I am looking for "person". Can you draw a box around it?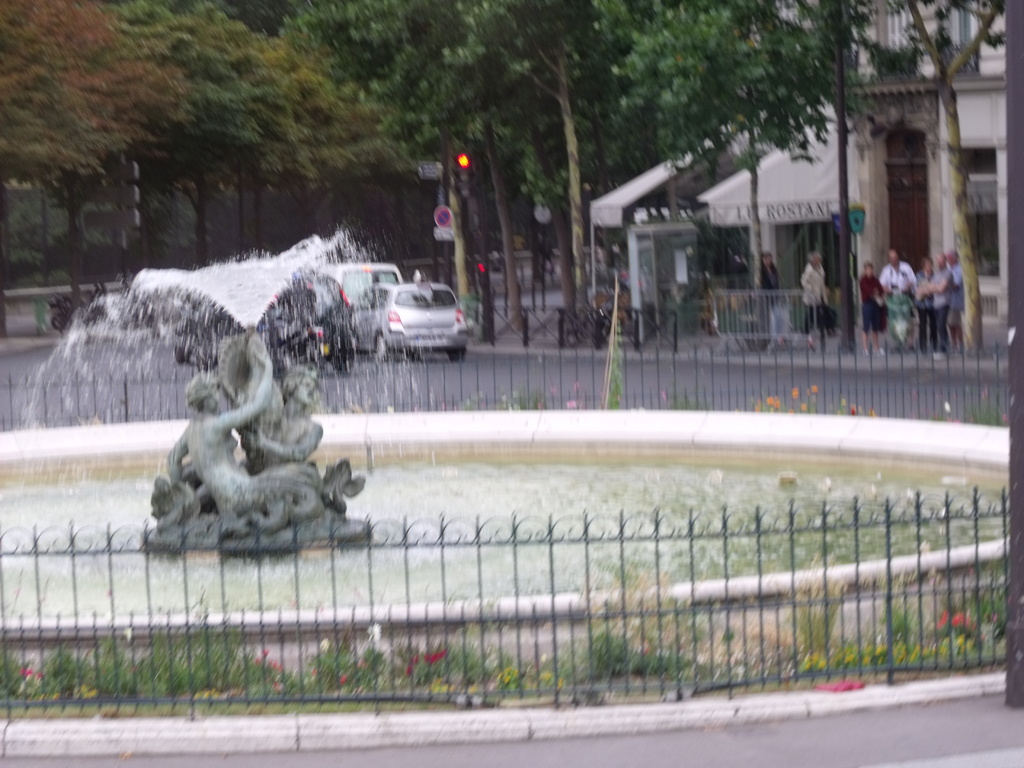
Sure, the bounding box is (x1=911, y1=259, x2=938, y2=363).
